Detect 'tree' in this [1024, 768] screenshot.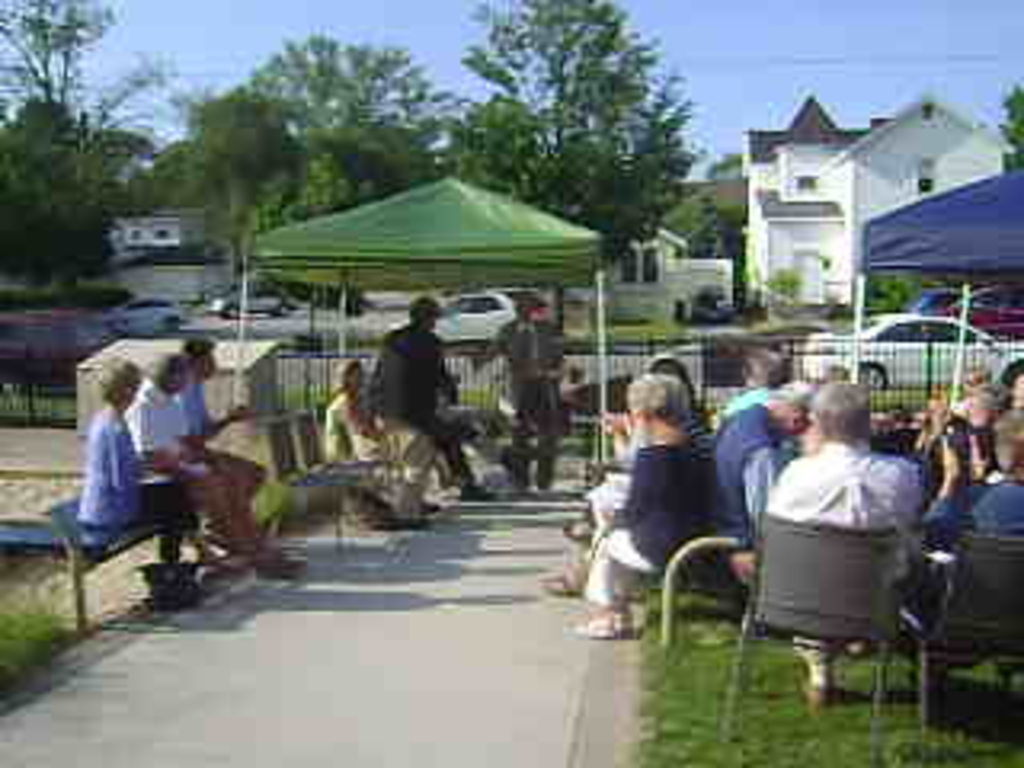
Detection: [458, 0, 688, 278].
